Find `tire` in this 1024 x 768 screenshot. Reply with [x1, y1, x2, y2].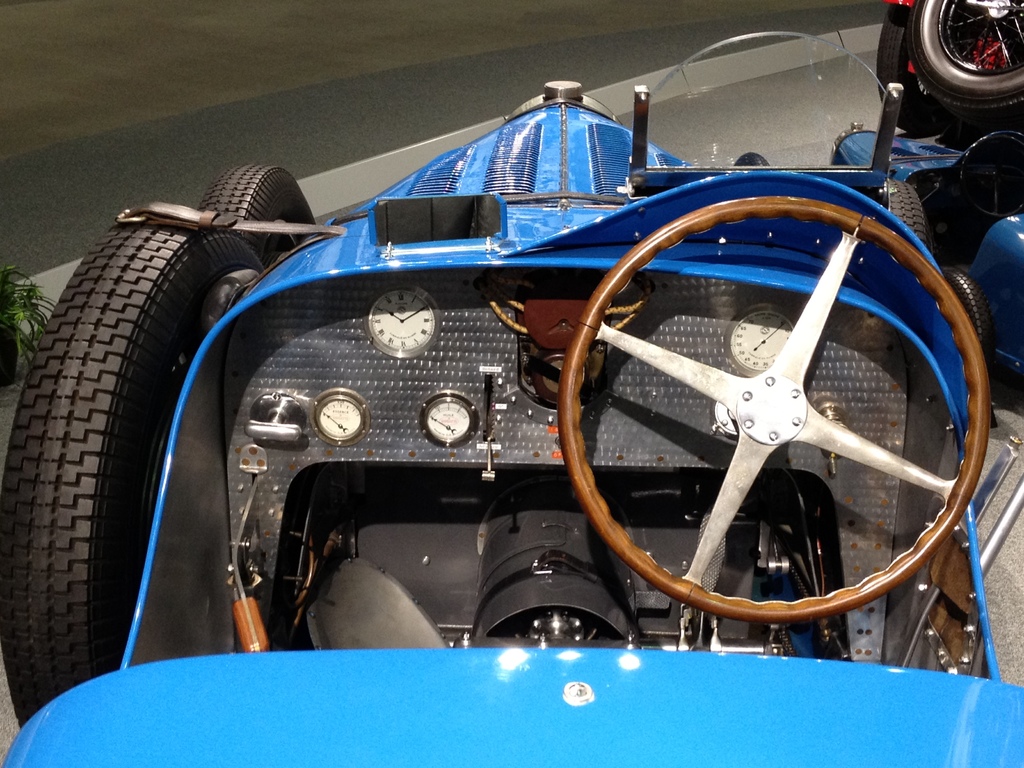
[191, 154, 326, 261].
